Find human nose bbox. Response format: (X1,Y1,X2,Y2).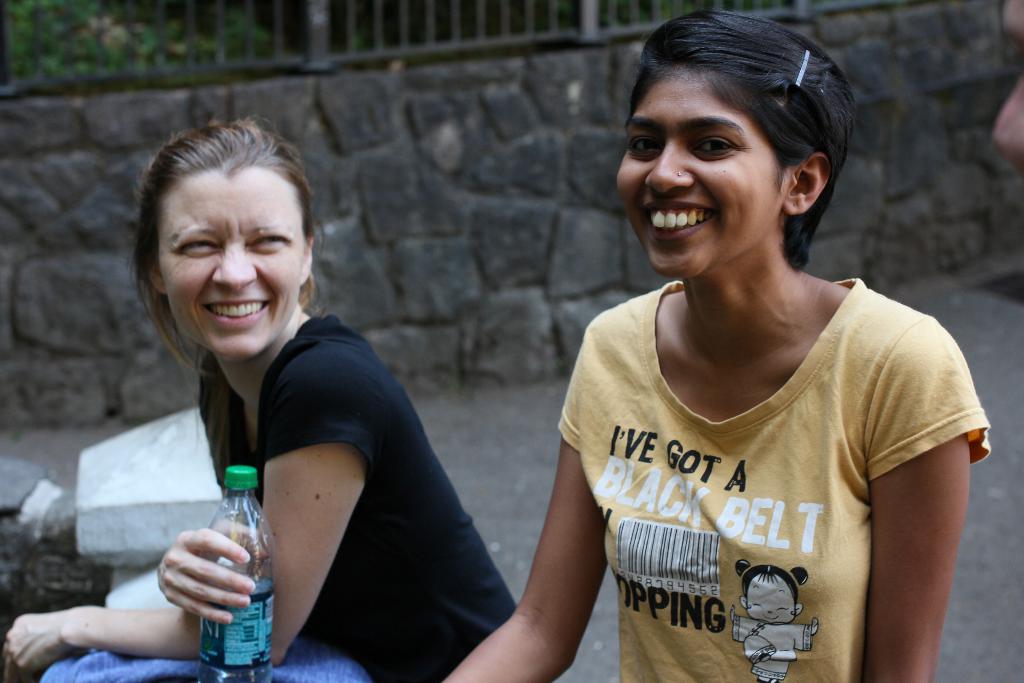
(644,136,696,193).
